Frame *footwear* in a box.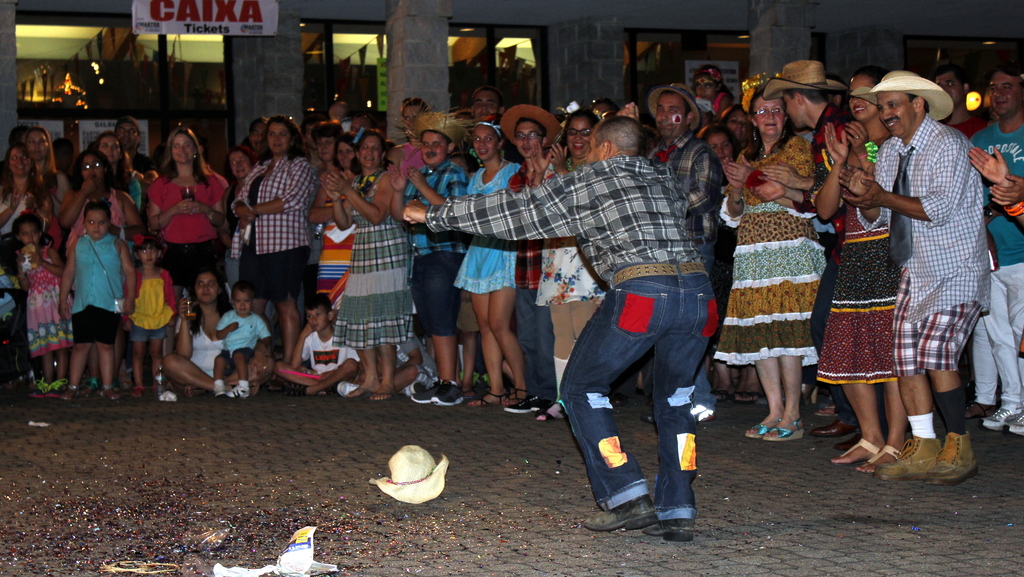
detection(464, 387, 509, 409).
